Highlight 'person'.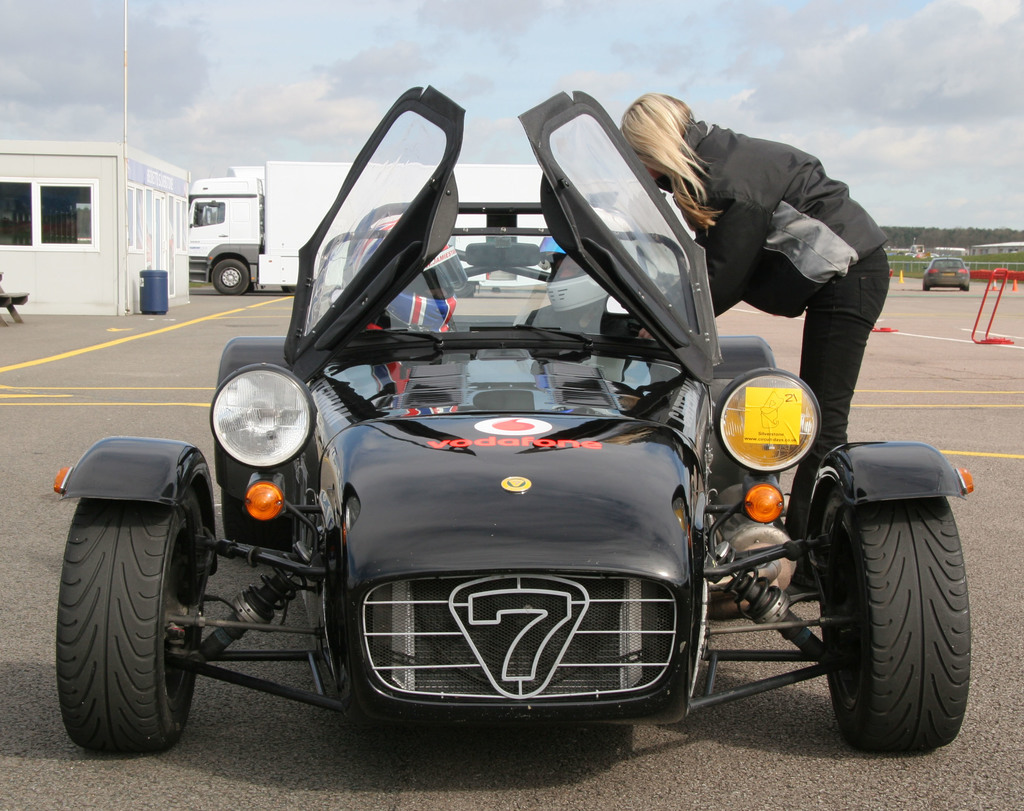
Highlighted region: {"left": 615, "top": 82, "right": 891, "bottom": 452}.
